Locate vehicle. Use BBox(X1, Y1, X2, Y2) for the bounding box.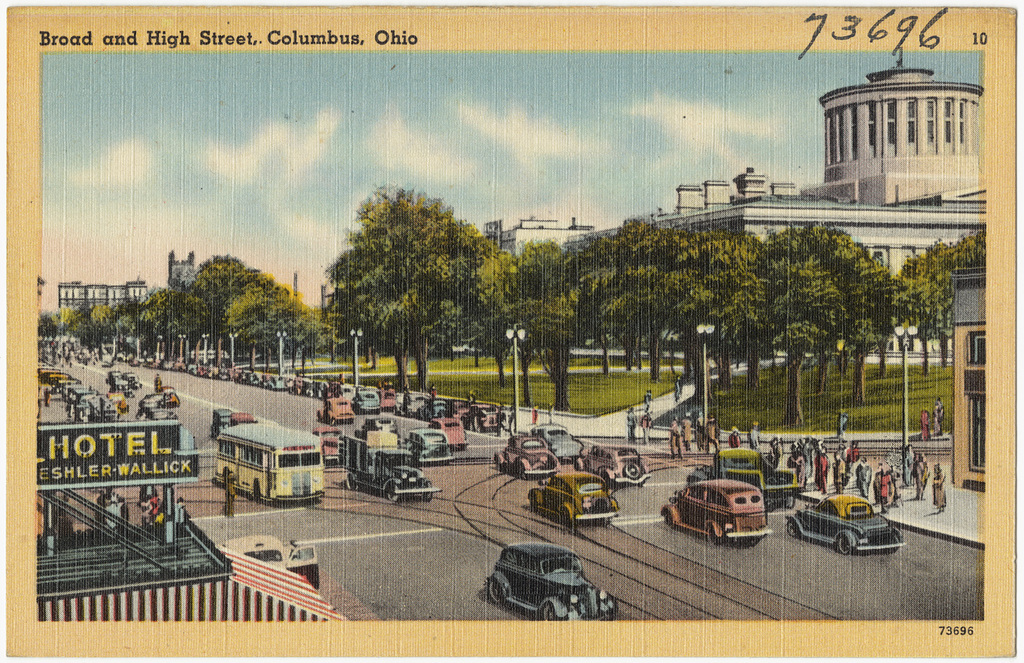
BBox(487, 544, 616, 619).
